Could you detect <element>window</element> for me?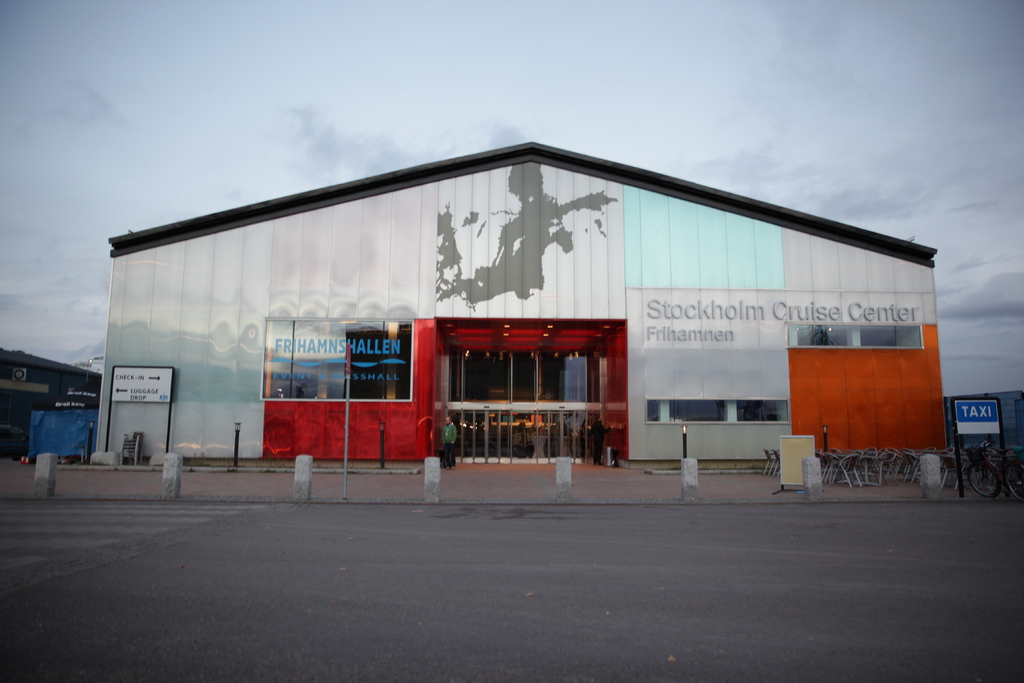
Detection result: select_region(787, 325, 929, 352).
